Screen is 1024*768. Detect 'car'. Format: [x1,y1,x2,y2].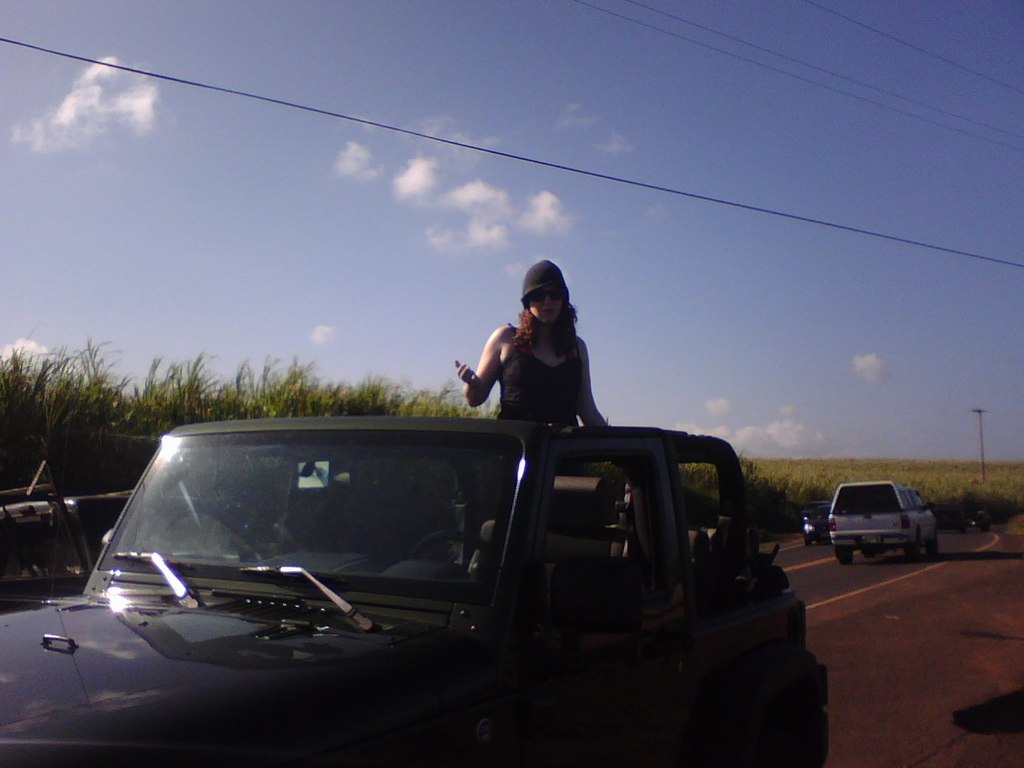
[2,414,834,767].
